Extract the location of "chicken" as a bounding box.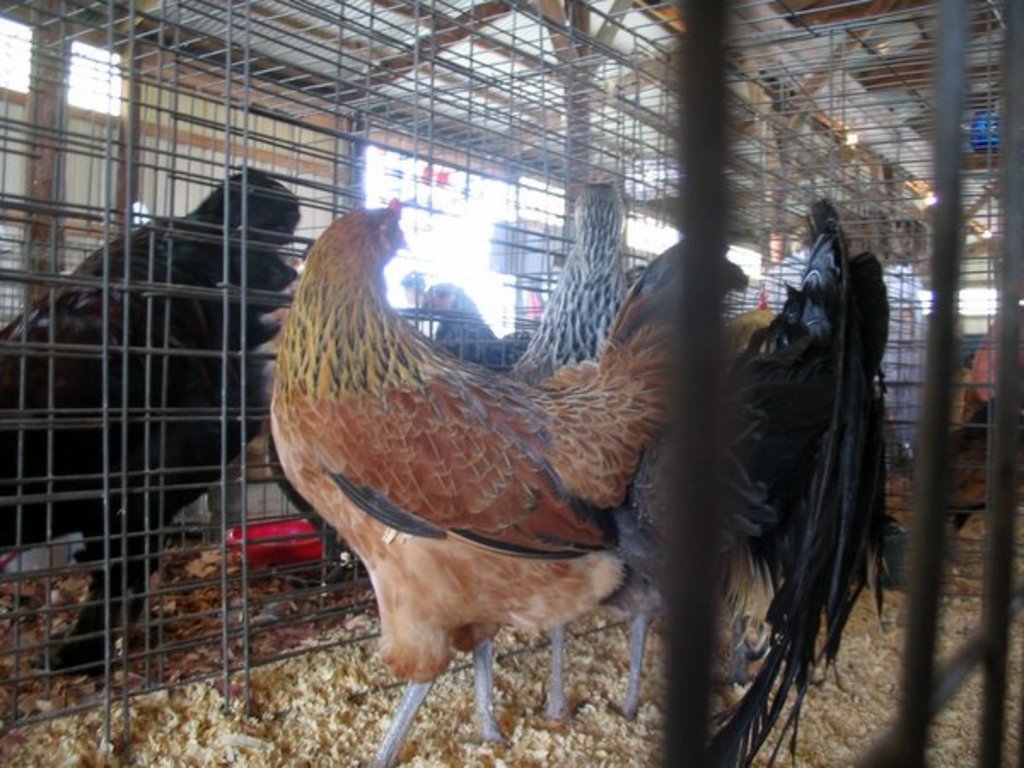
Rect(503, 169, 691, 730).
